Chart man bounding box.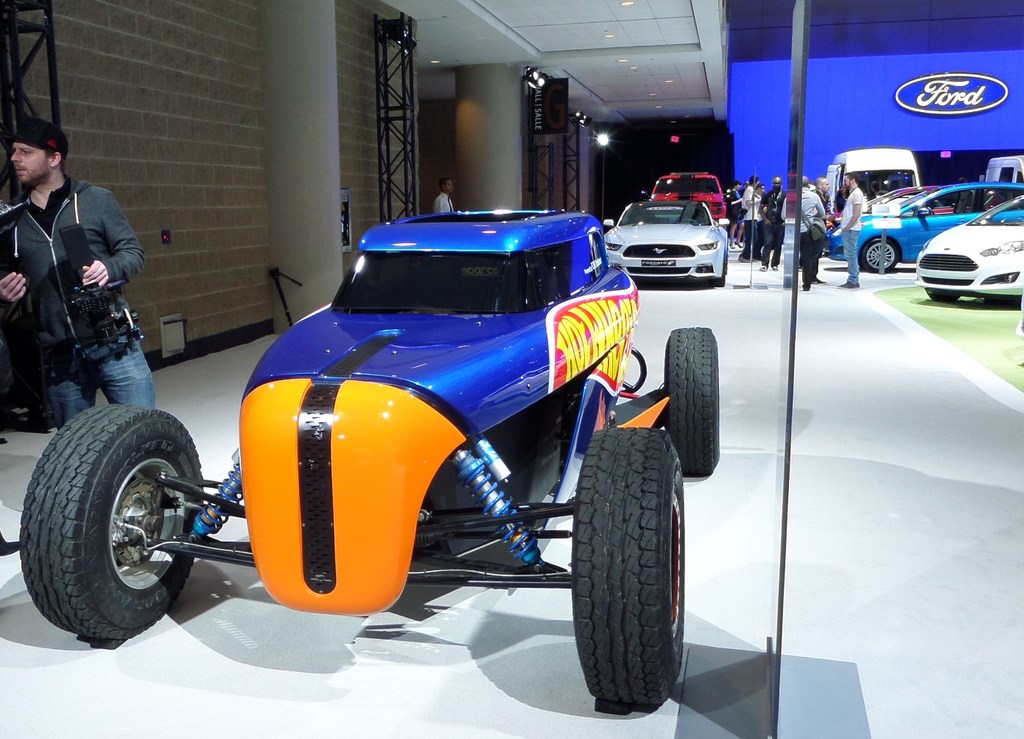
Charted: select_region(814, 175, 832, 227).
